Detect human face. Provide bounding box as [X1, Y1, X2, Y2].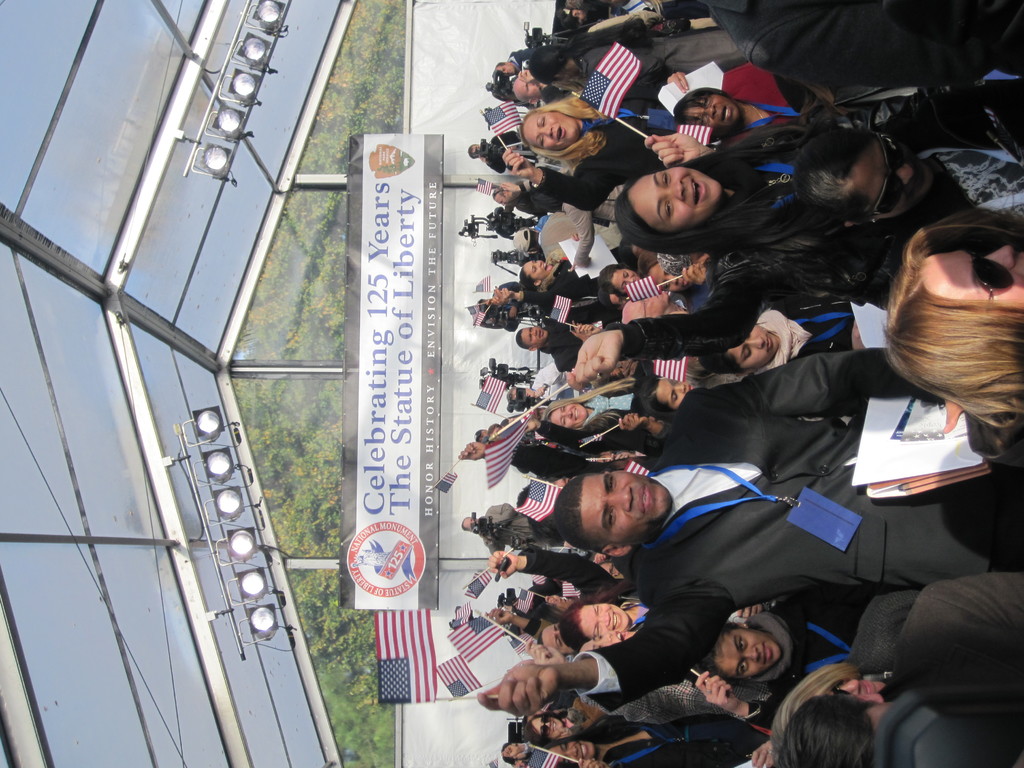
[518, 78, 548, 99].
